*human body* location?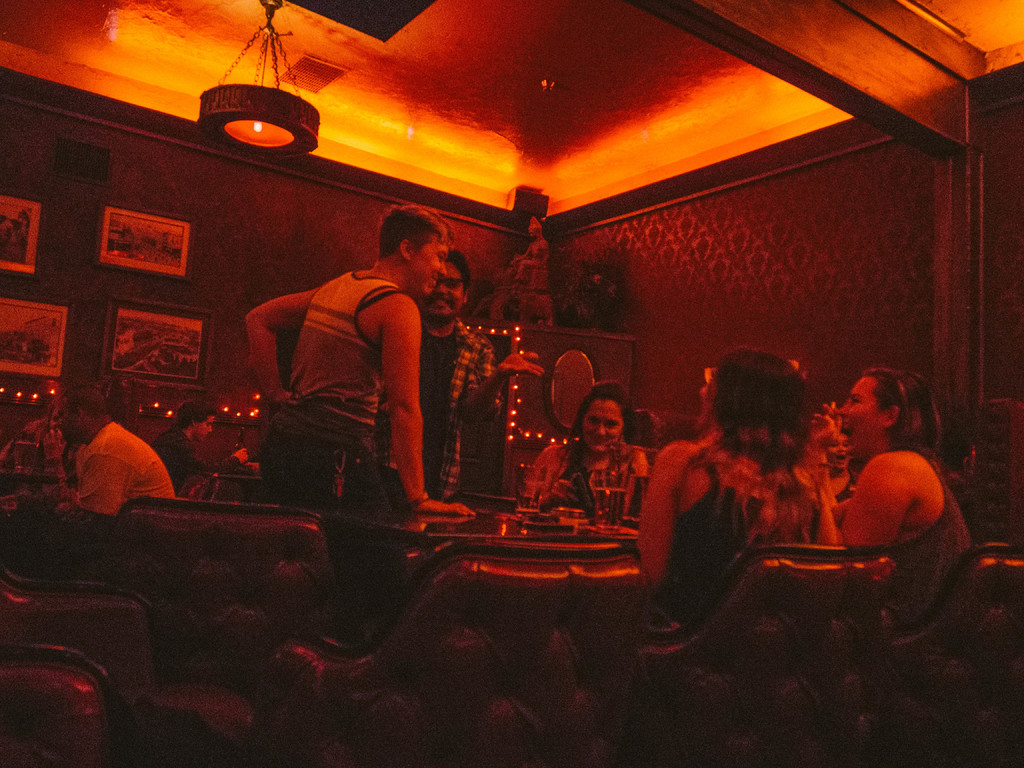
select_region(377, 314, 543, 508)
